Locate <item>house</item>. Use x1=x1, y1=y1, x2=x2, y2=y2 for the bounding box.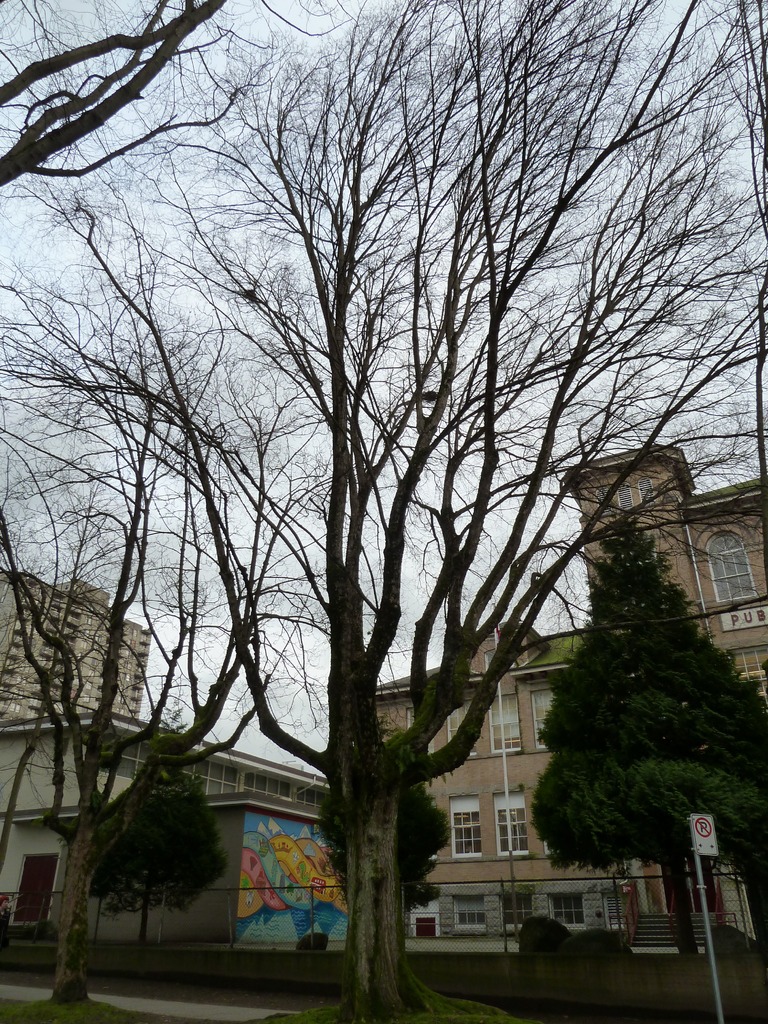
x1=0, y1=701, x2=343, y2=979.
